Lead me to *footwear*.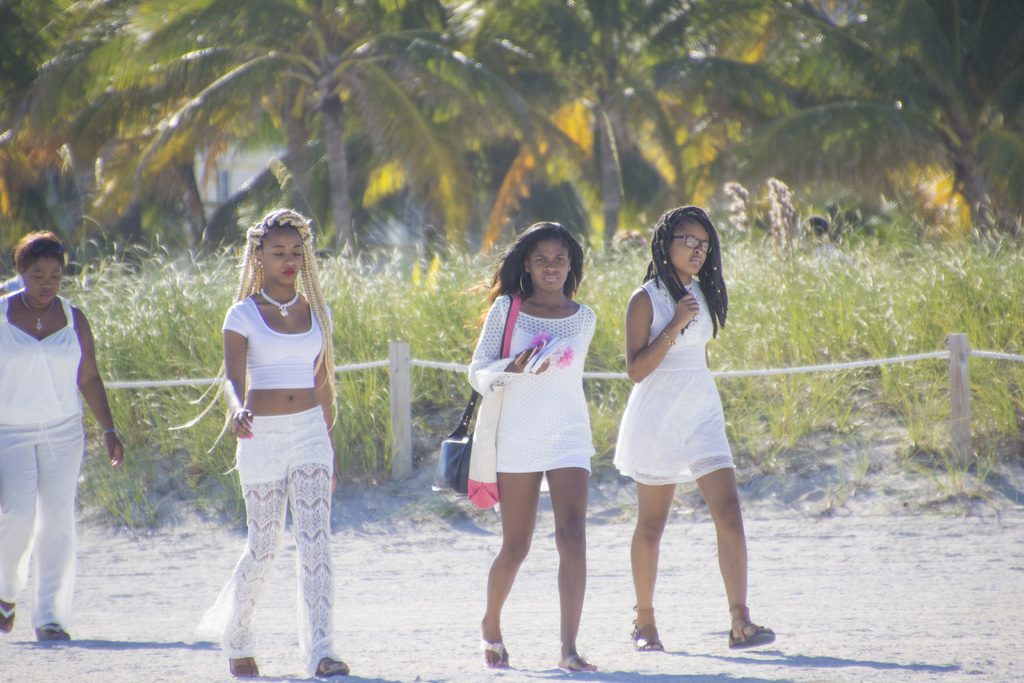
Lead to (319, 650, 346, 675).
